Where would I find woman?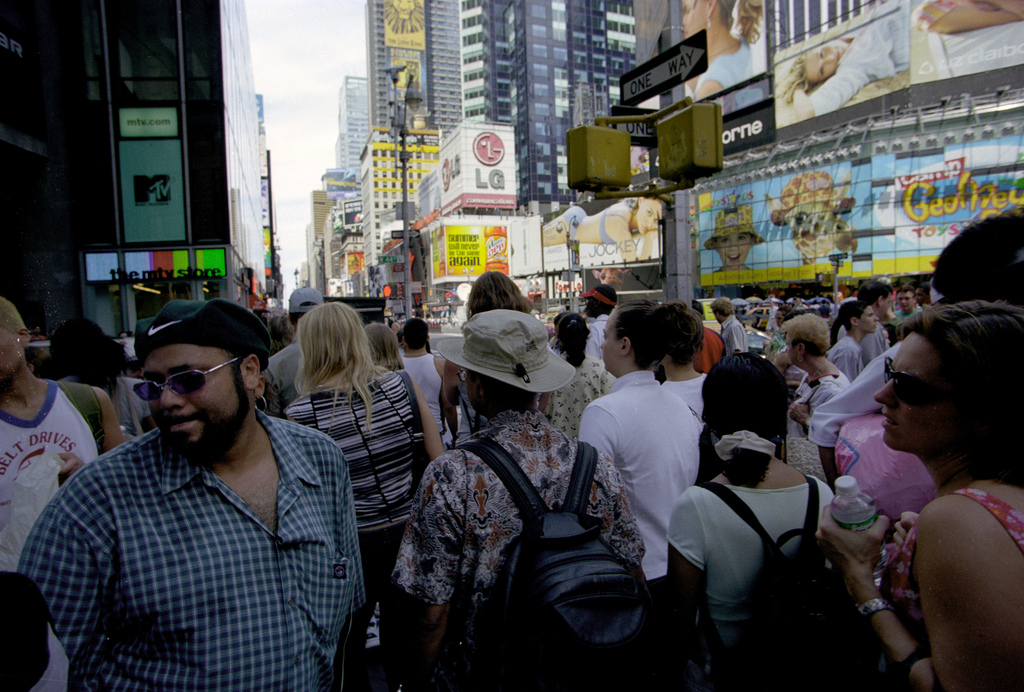
At Rect(279, 298, 444, 691).
